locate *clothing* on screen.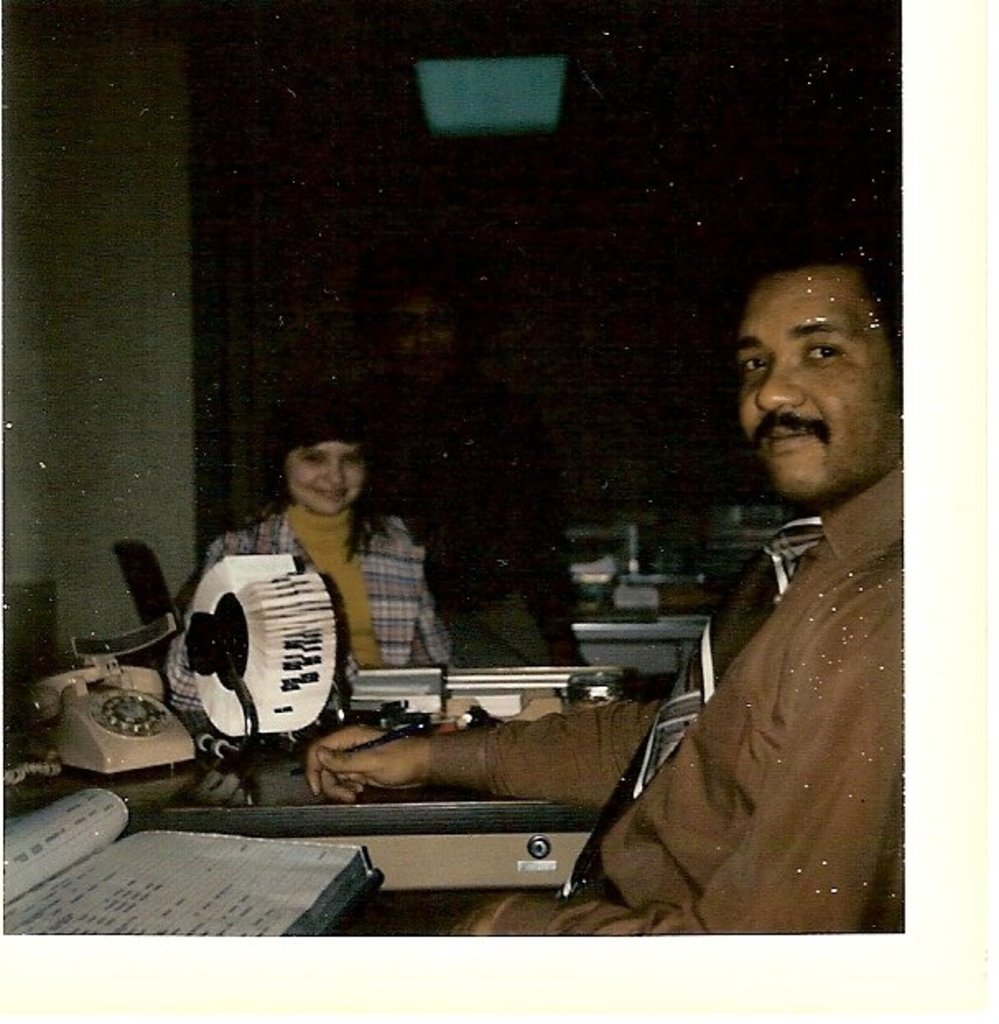
On screen at bbox(160, 502, 444, 716).
